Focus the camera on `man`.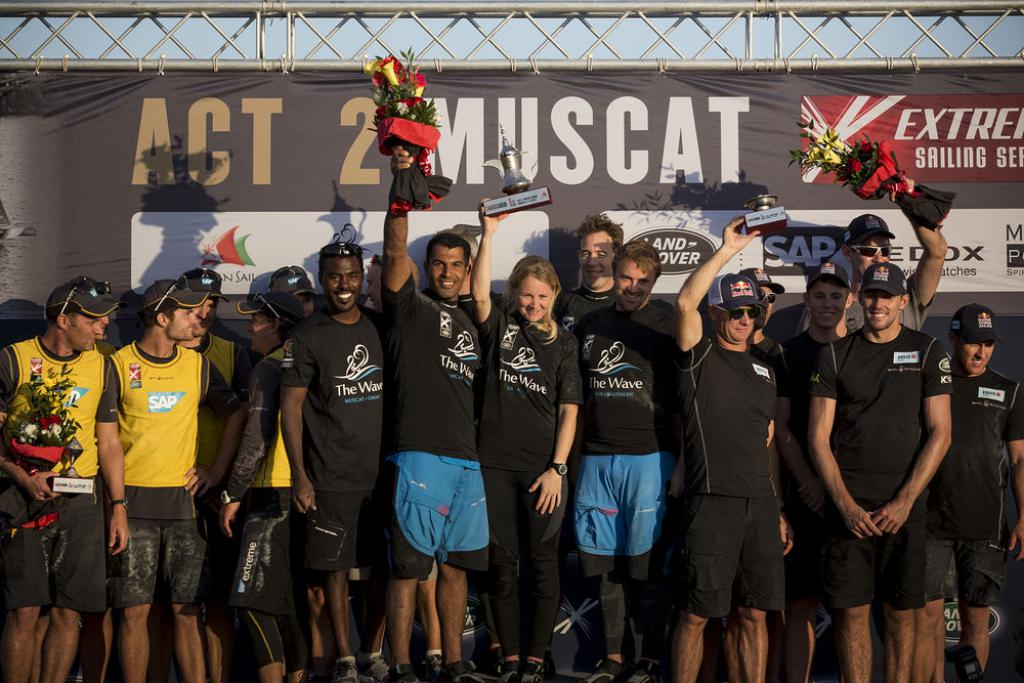
Focus region: <region>218, 279, 316, 682</region>.
